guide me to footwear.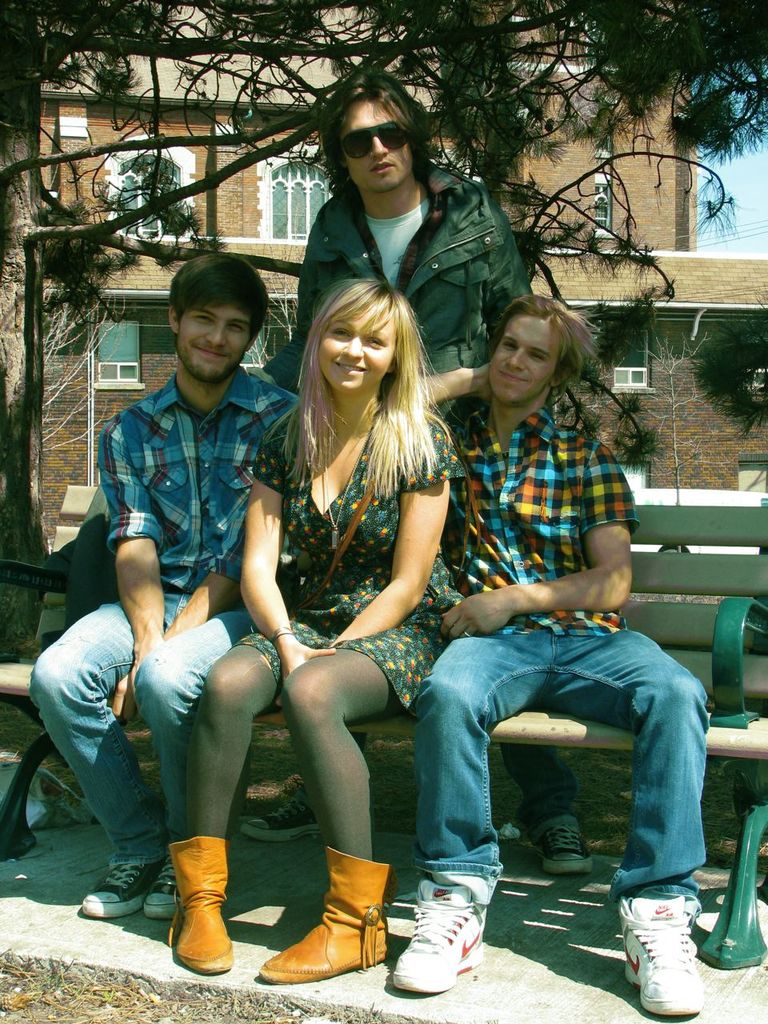
Guidance: bbox(79, 866, 155, 916).
